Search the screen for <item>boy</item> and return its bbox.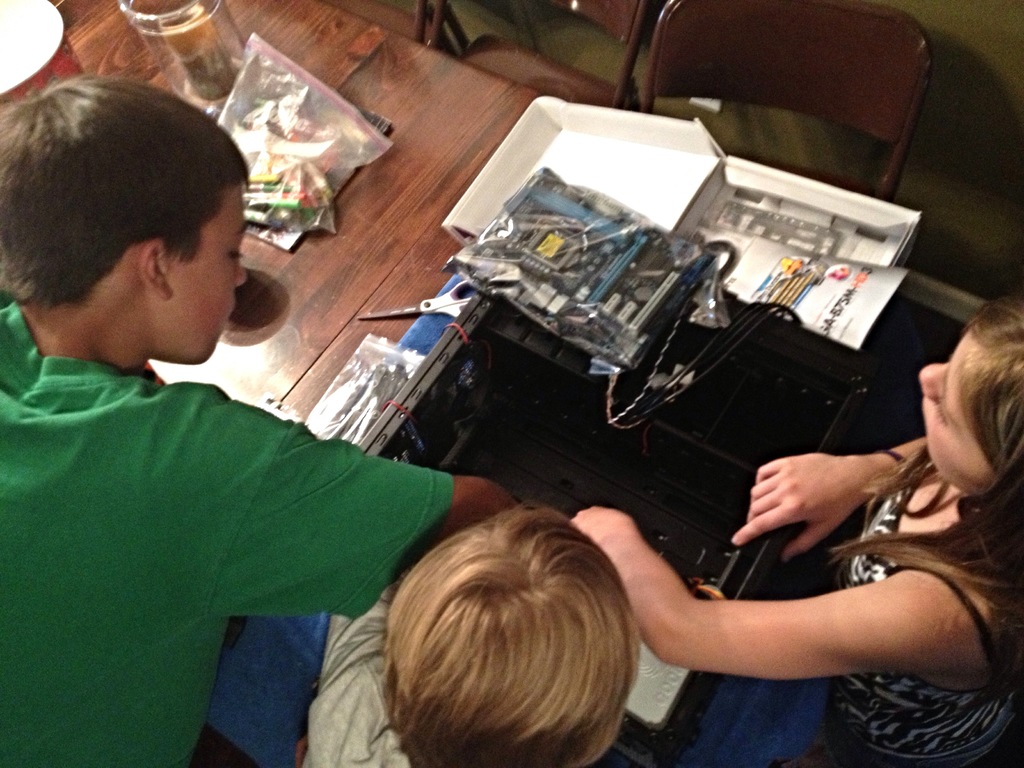
Found: bbox=(298, 497, 648, 767).
